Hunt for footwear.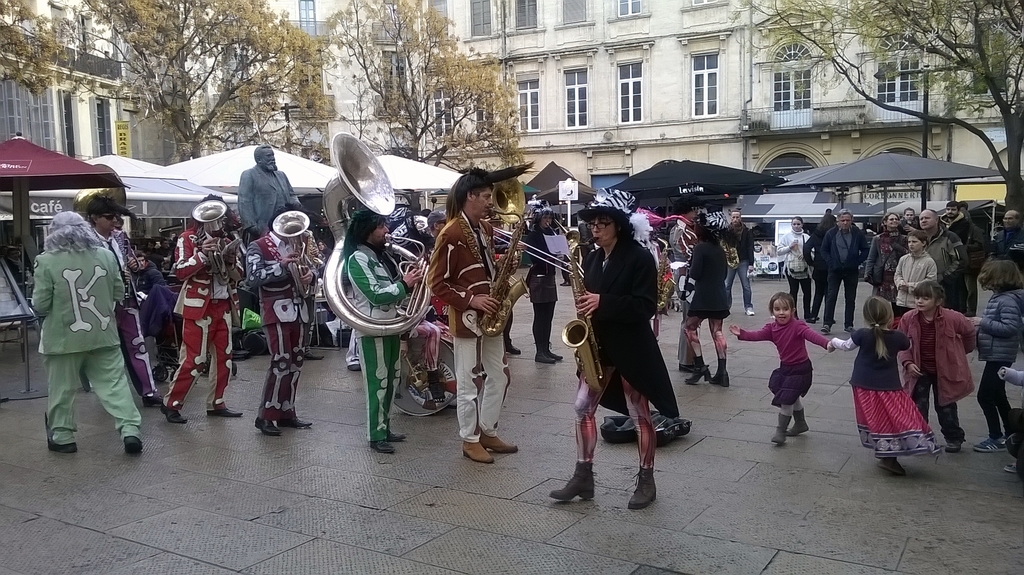
Hunted down at box(159, 395, 189, 424).
